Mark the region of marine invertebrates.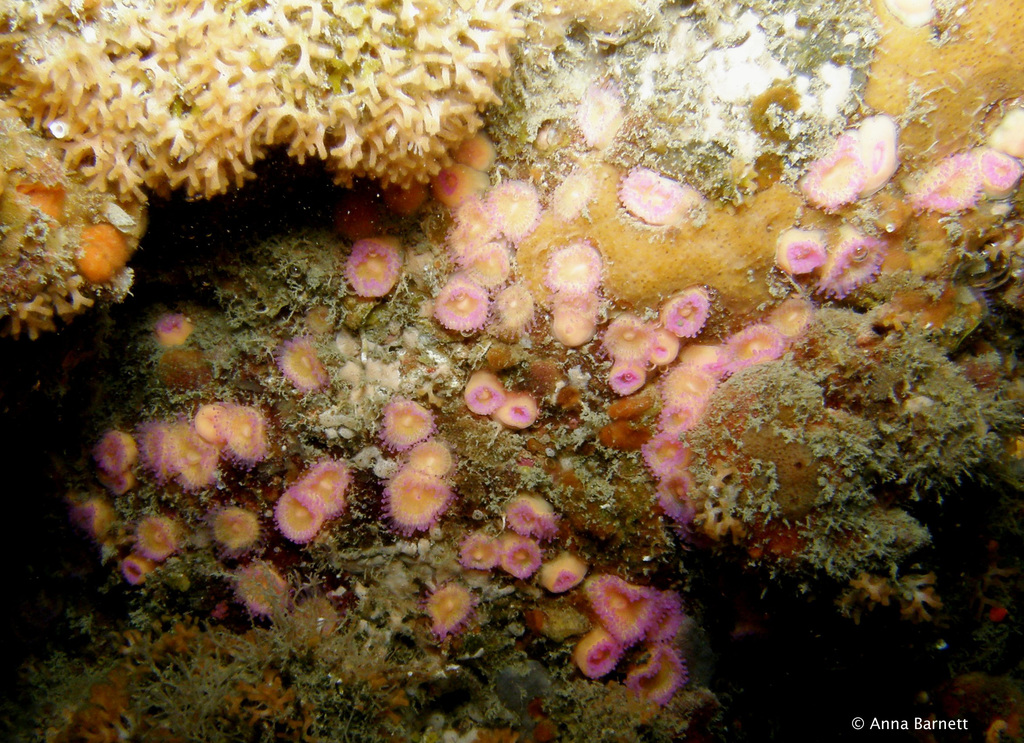
Region: 851:104:922:199.
